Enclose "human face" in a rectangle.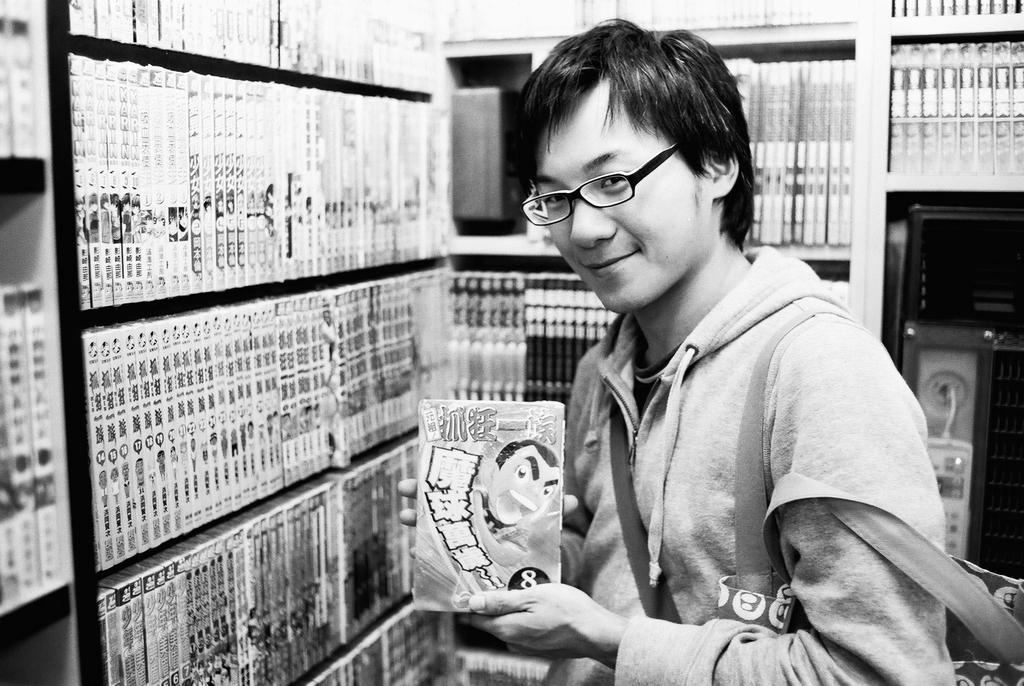
(left=528, top=66, right=697, bottom=313).
